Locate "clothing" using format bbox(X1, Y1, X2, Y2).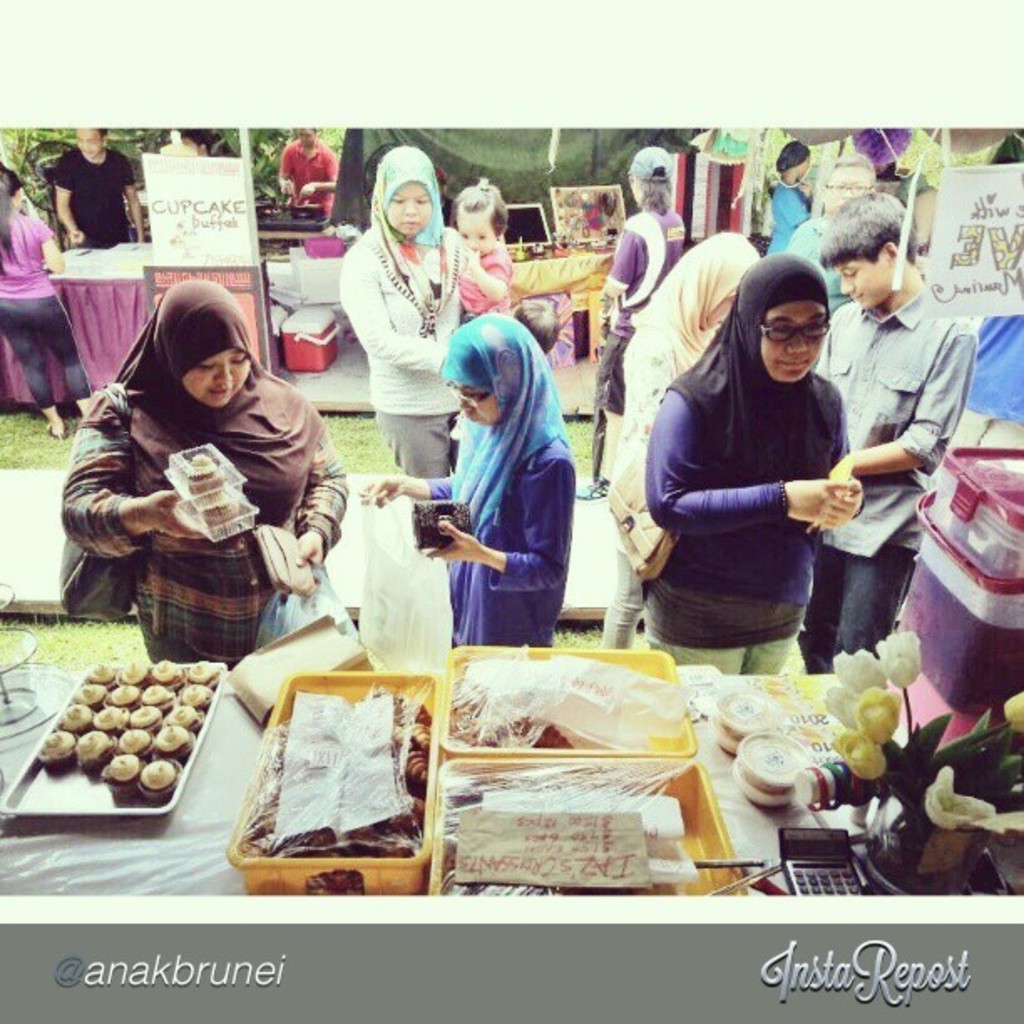
bbox(273, 136, 341, 226).
